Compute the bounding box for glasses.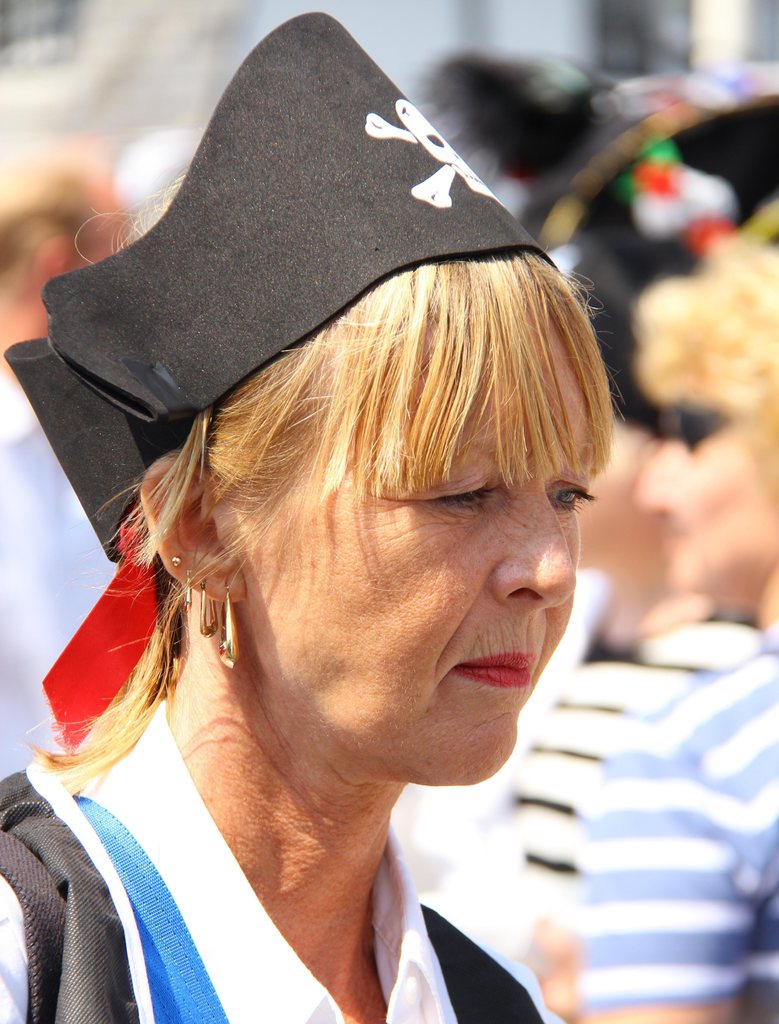
641,392,730,458.
